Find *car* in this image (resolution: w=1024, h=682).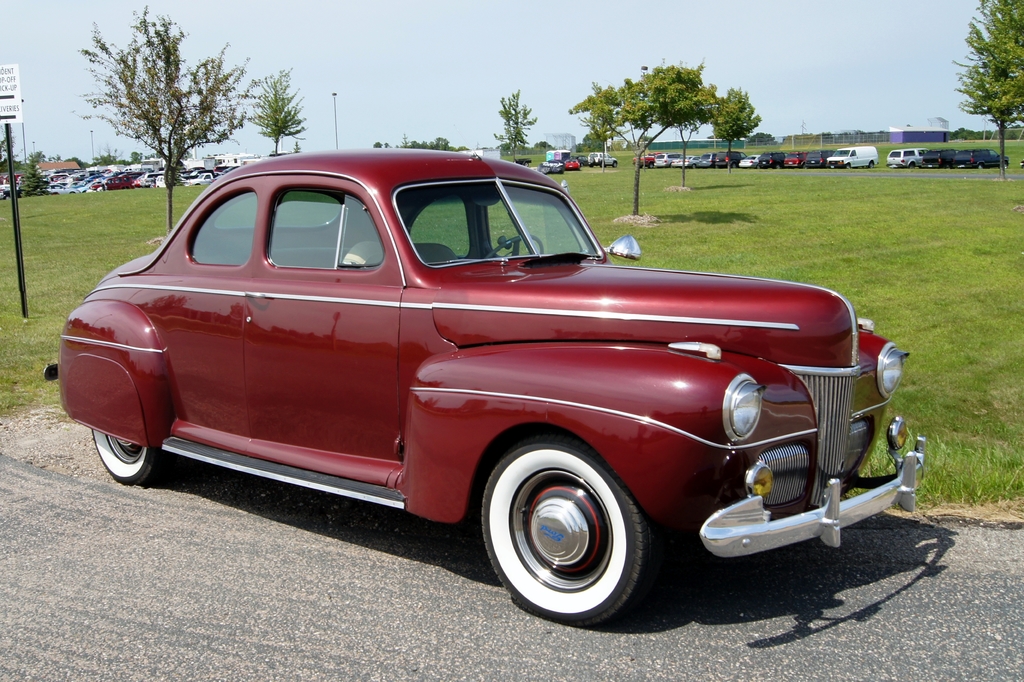
rect(572, 153, 584, 166).
